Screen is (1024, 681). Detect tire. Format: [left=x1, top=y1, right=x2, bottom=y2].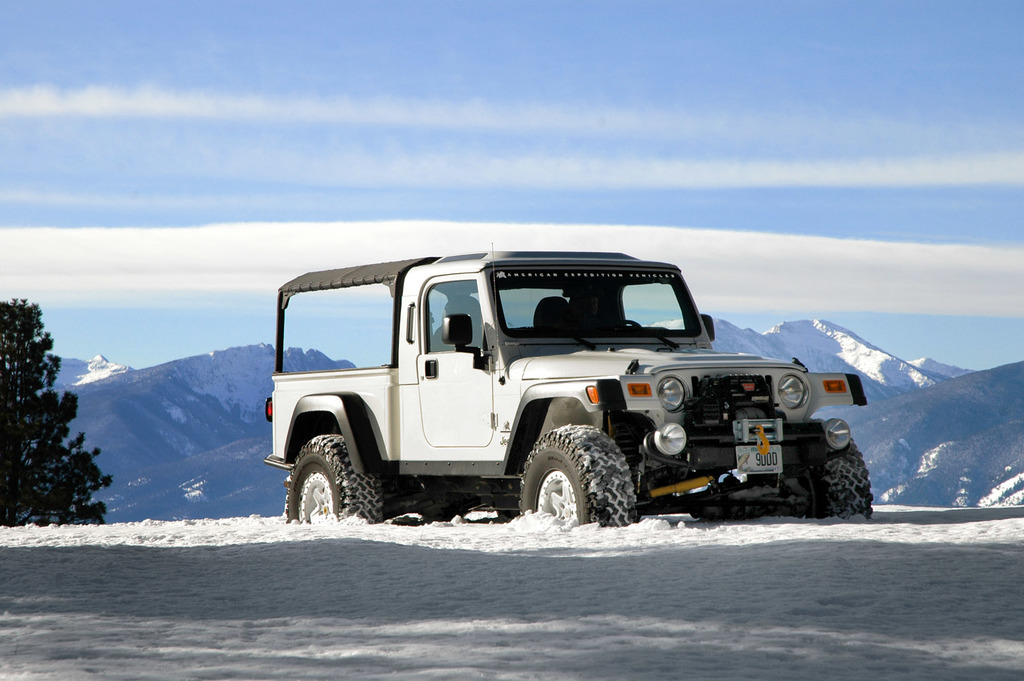
[left=511, top=428, right=631, bottom=533].
